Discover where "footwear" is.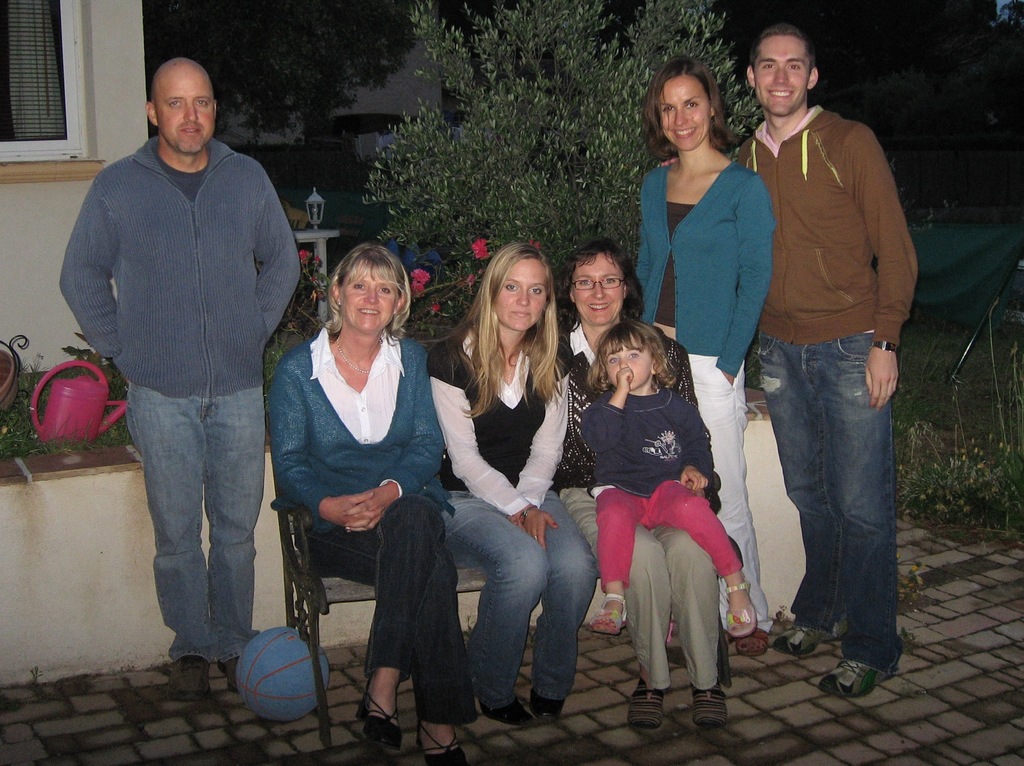
Discovered at [left=735, top=627, right=771, bottom=657].
